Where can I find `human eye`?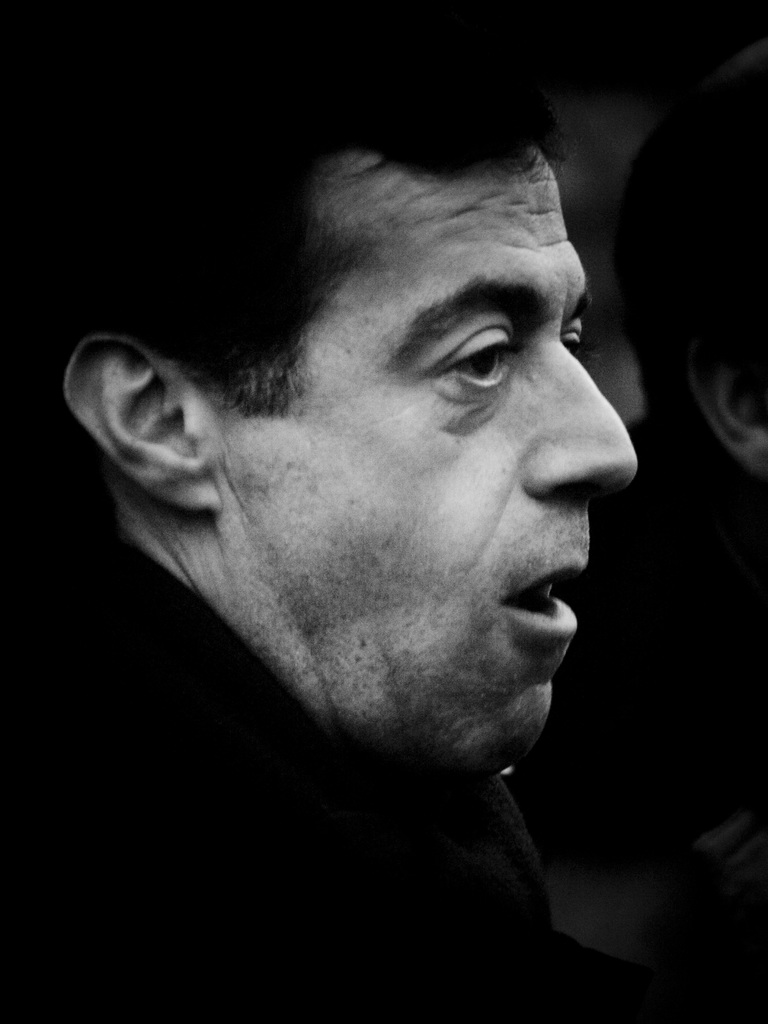
You can find it at 439 314 534 396.
